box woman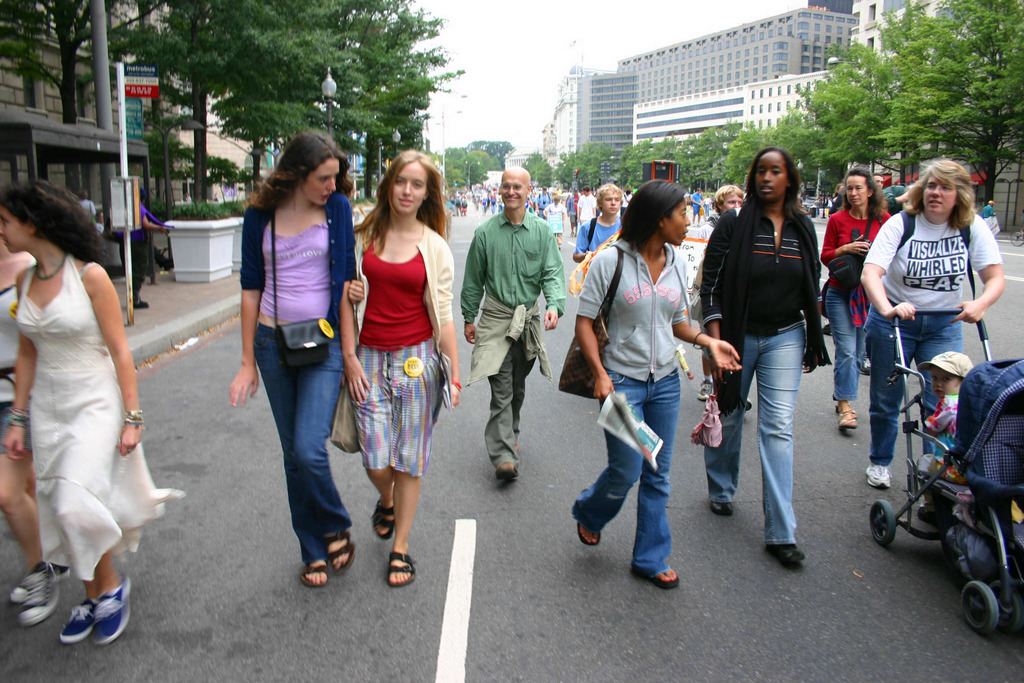
BBox(0, 232, 73, 631)
